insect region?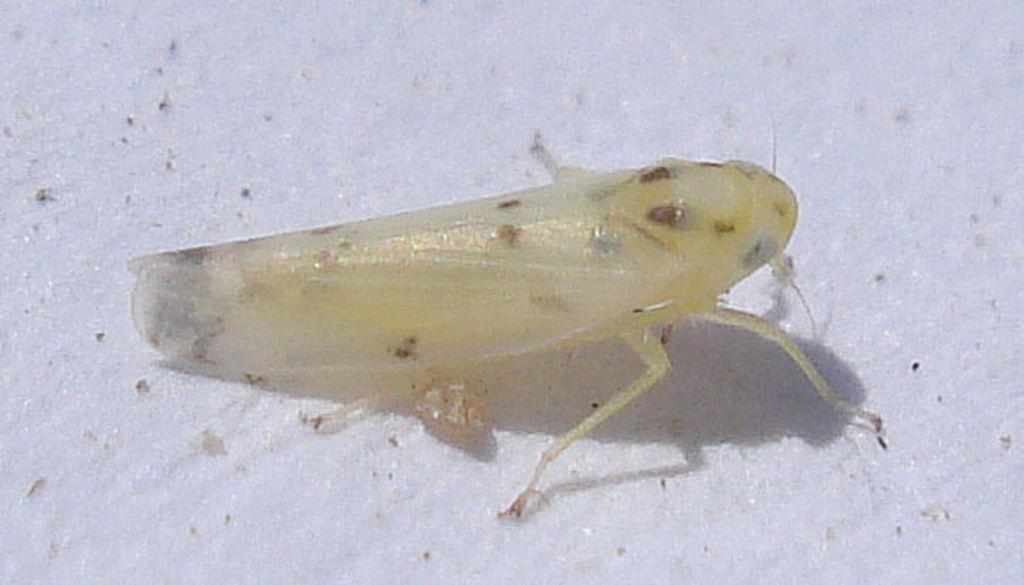
108/130/880/536
